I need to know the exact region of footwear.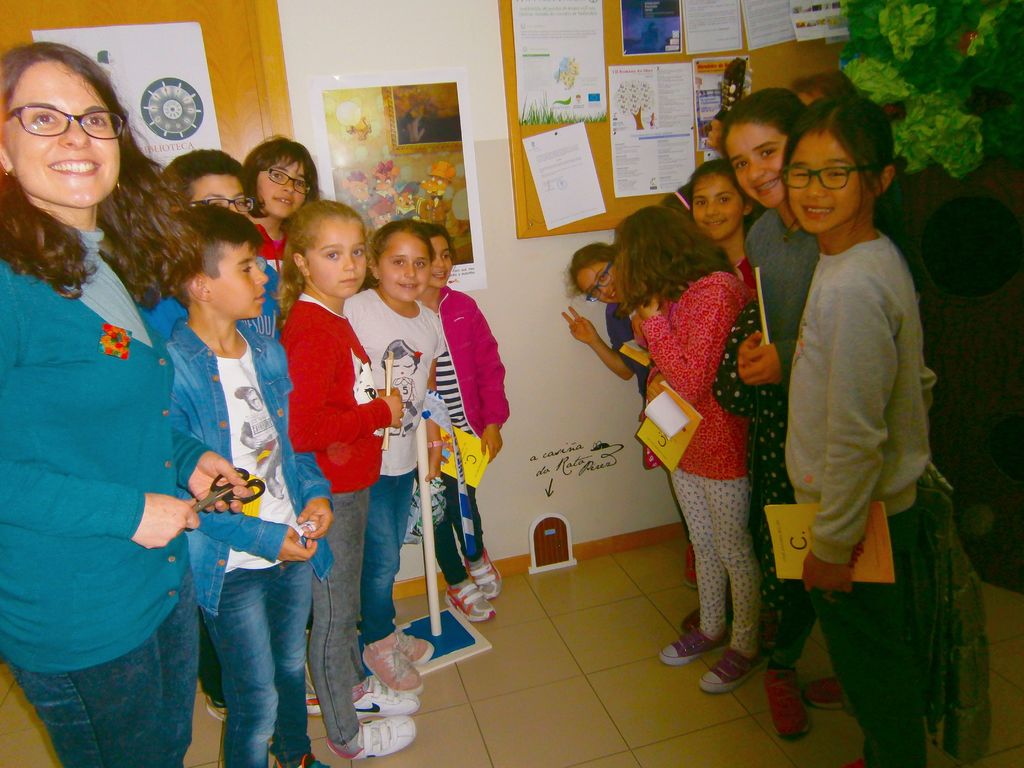
Region: box=[444, 588, 492, 622].
